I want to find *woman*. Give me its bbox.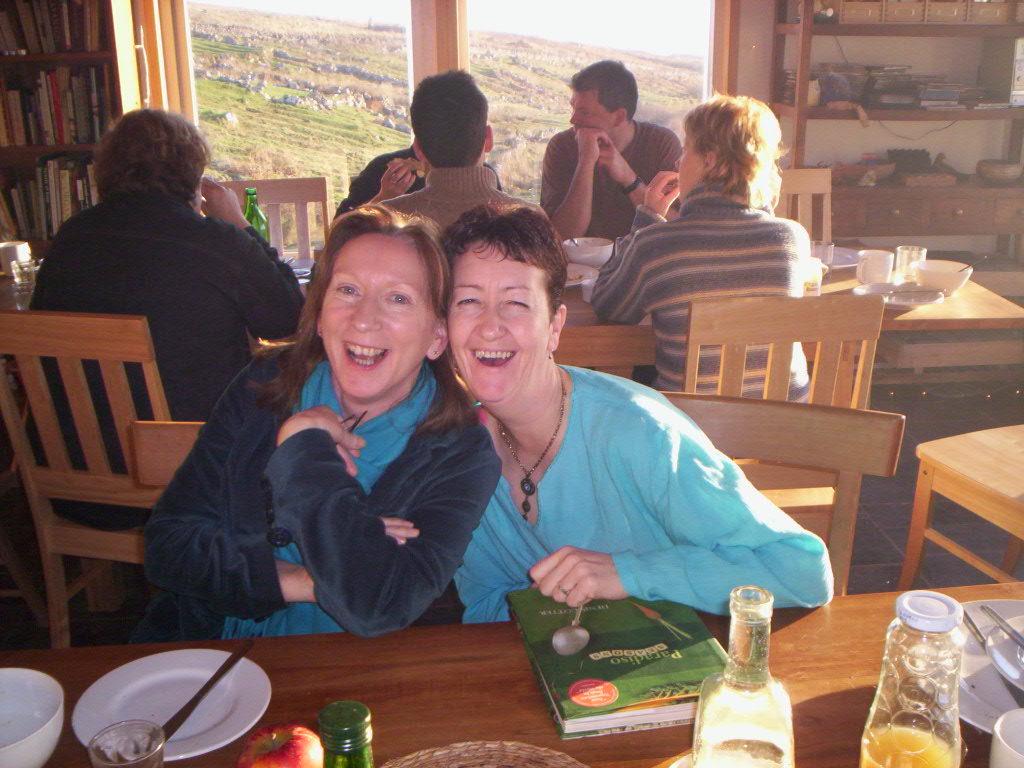
131, 198, 517, 647.
